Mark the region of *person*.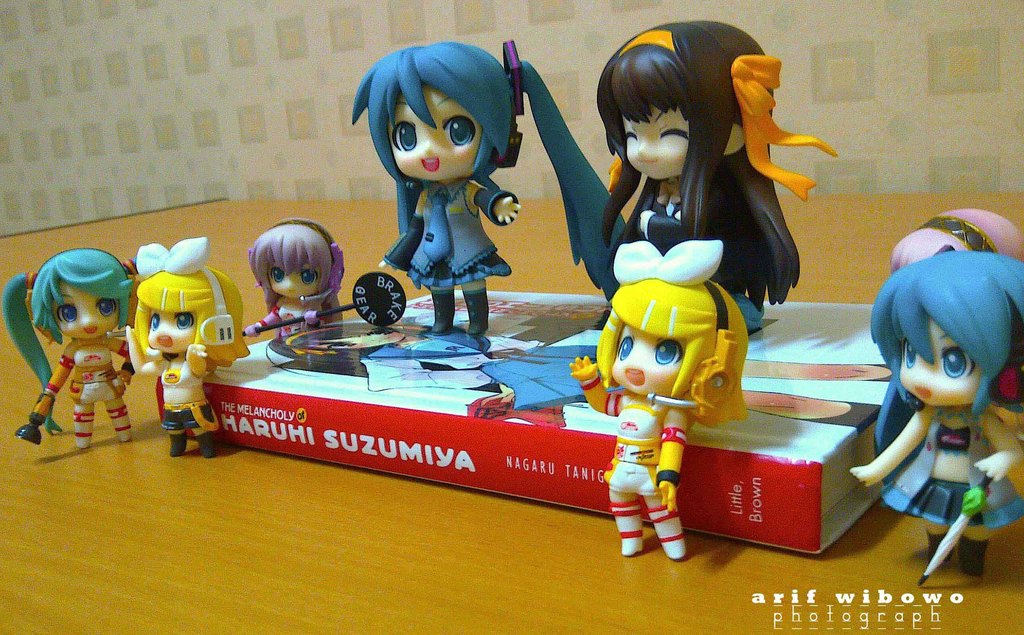
Region: 848/187/1021/574.
